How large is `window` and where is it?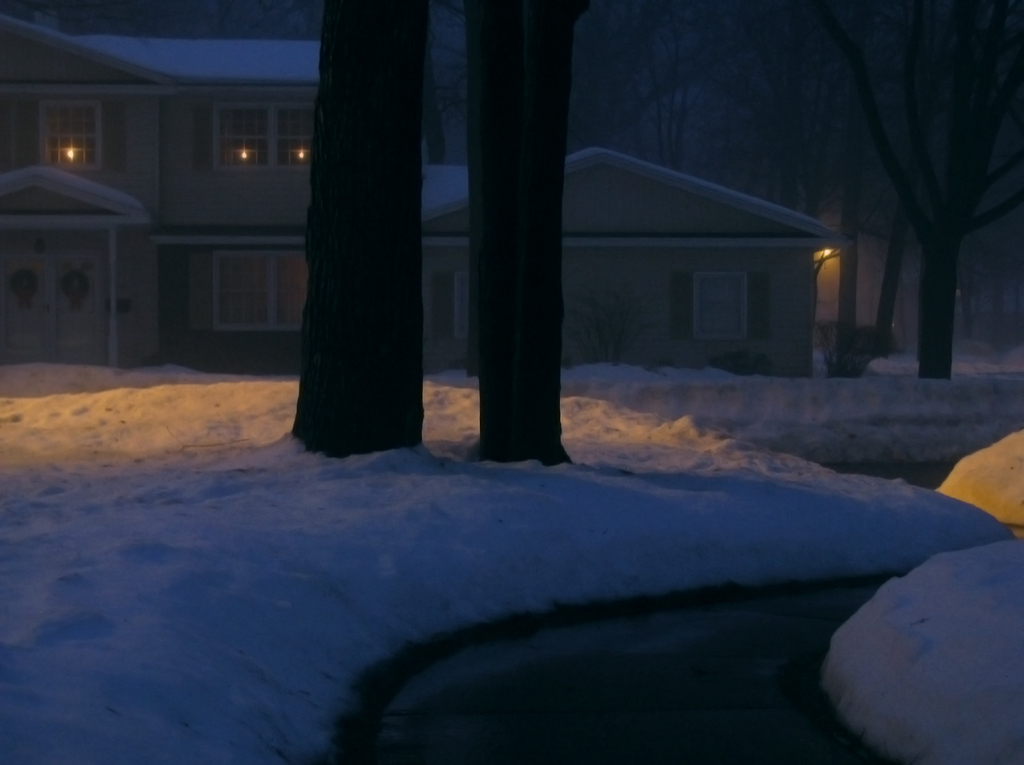
Bounding box: [280, 100, 310, 171].
